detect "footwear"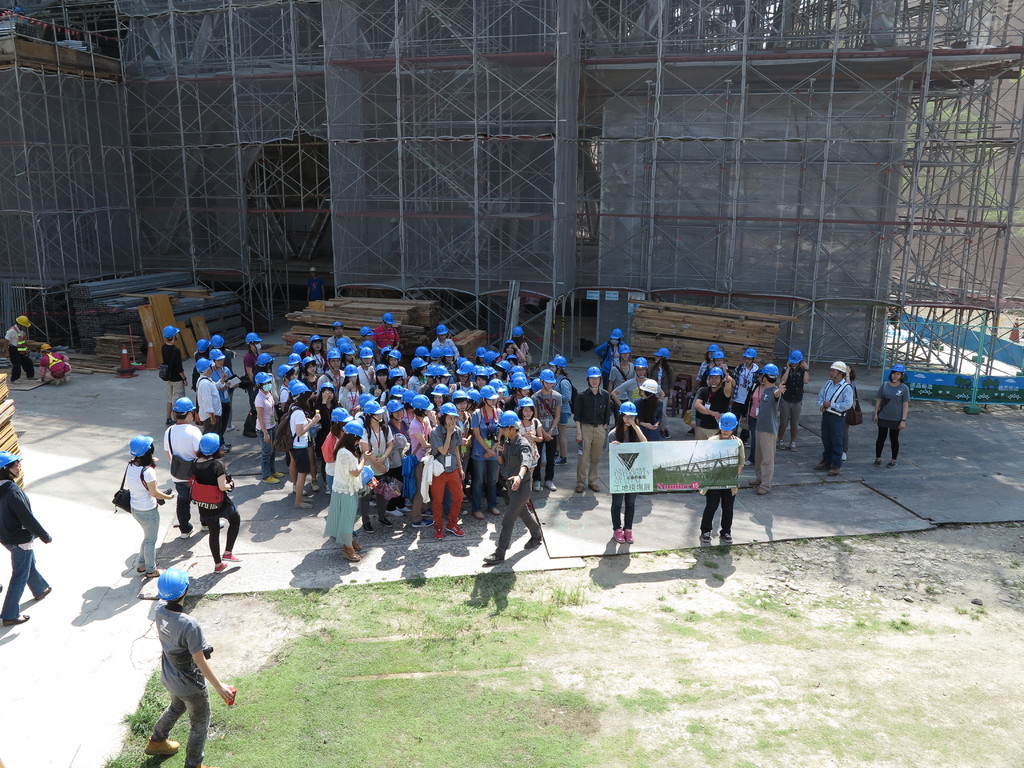
347,531,364,547
